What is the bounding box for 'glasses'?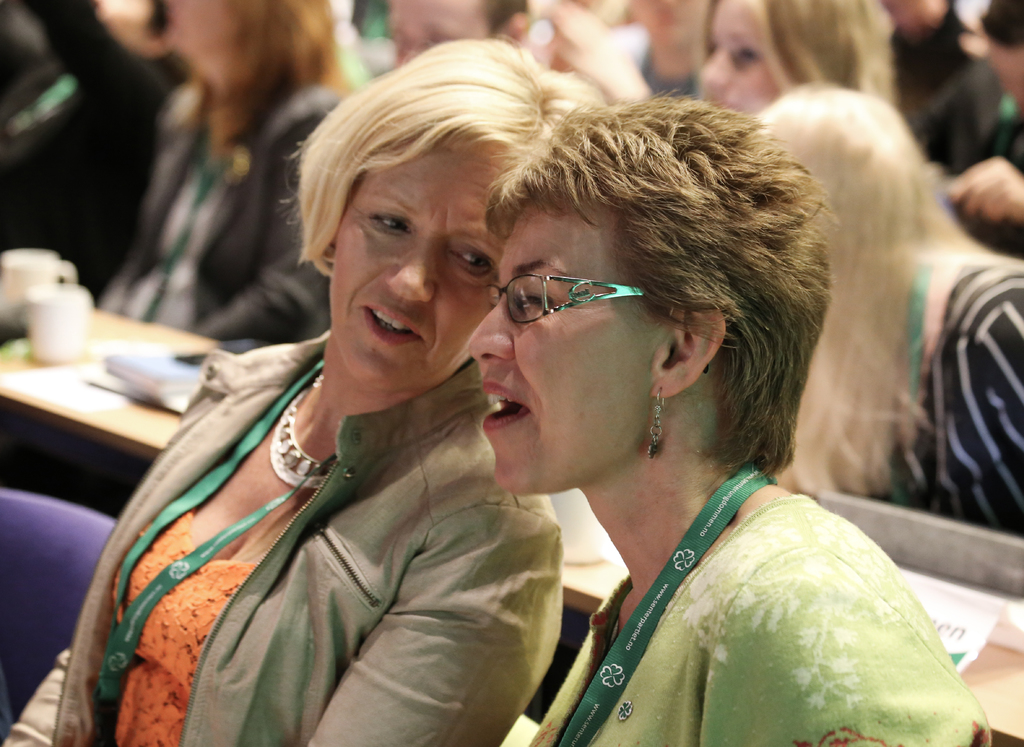
483,271,645,325.
